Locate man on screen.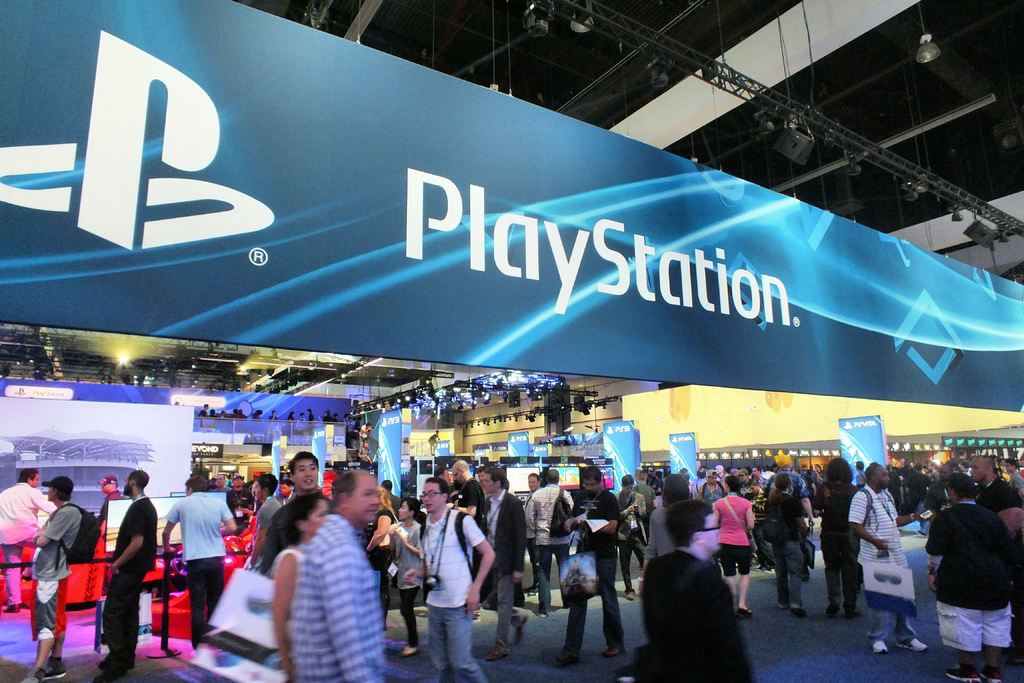
On screen at 211:473:231:499.
